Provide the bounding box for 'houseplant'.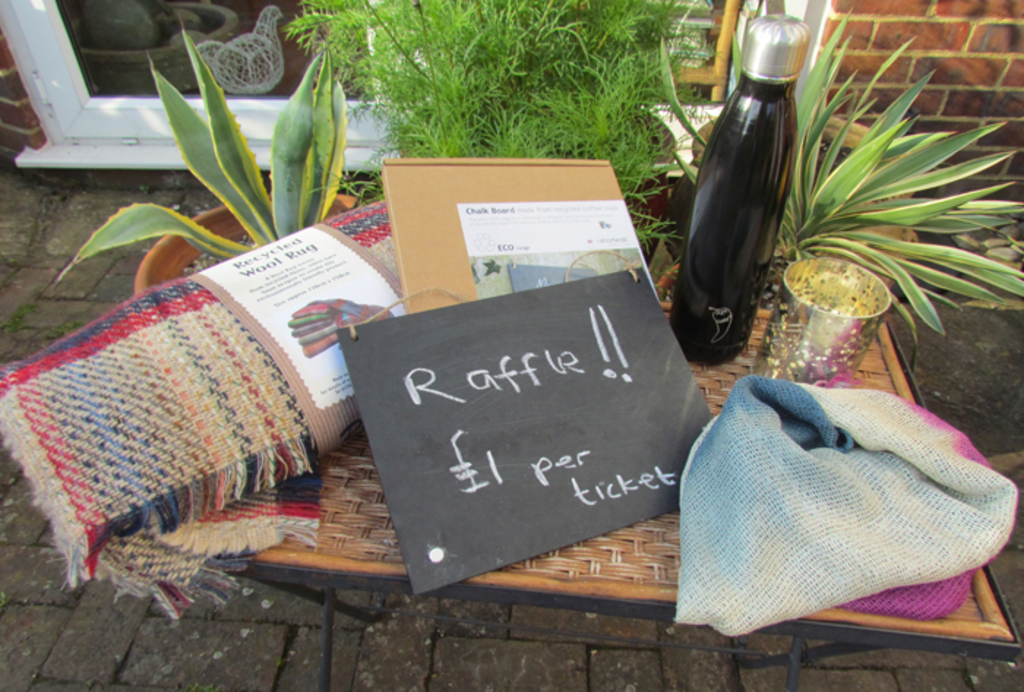
rect(51, 6, 372, 297).
